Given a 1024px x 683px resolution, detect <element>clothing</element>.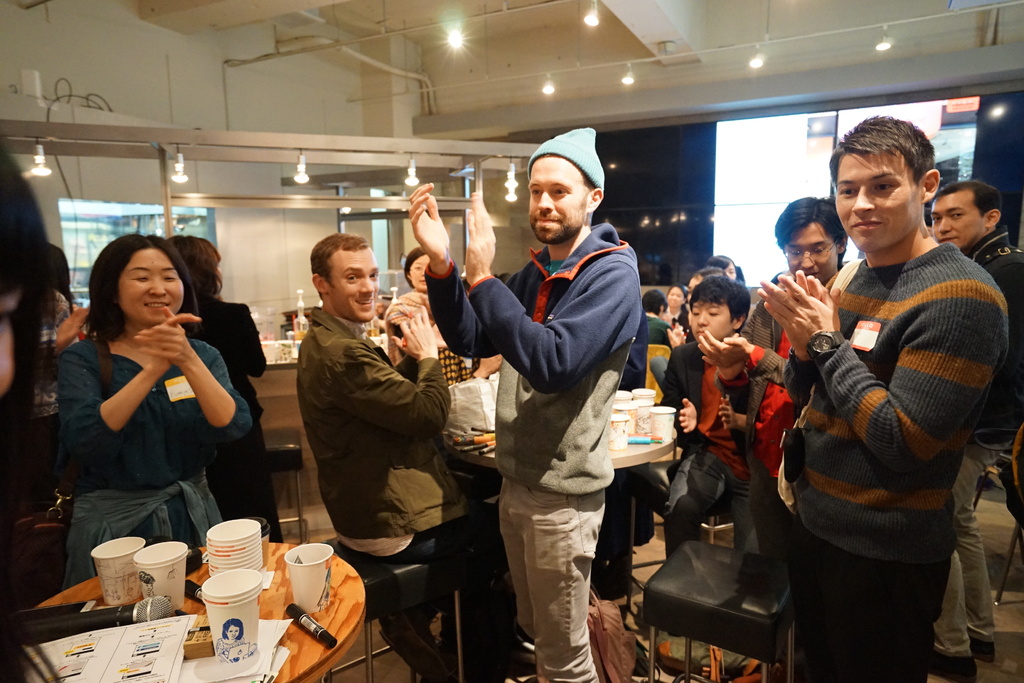
<box>426,218,648,682</box>.
